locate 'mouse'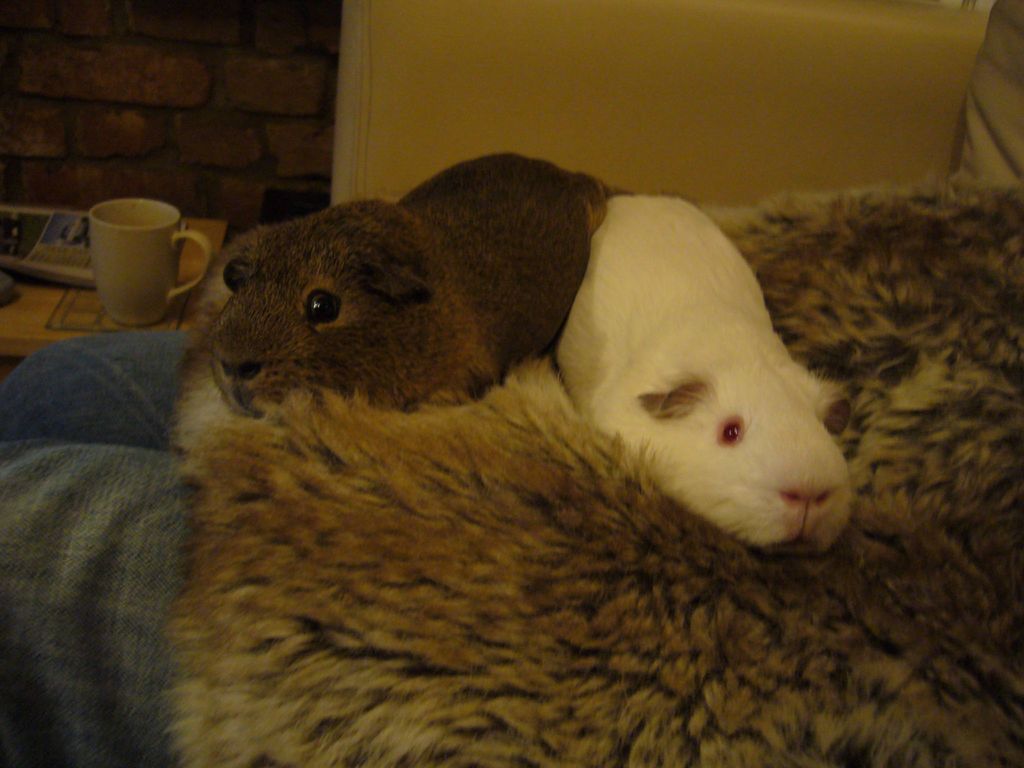
203:154:637:415
